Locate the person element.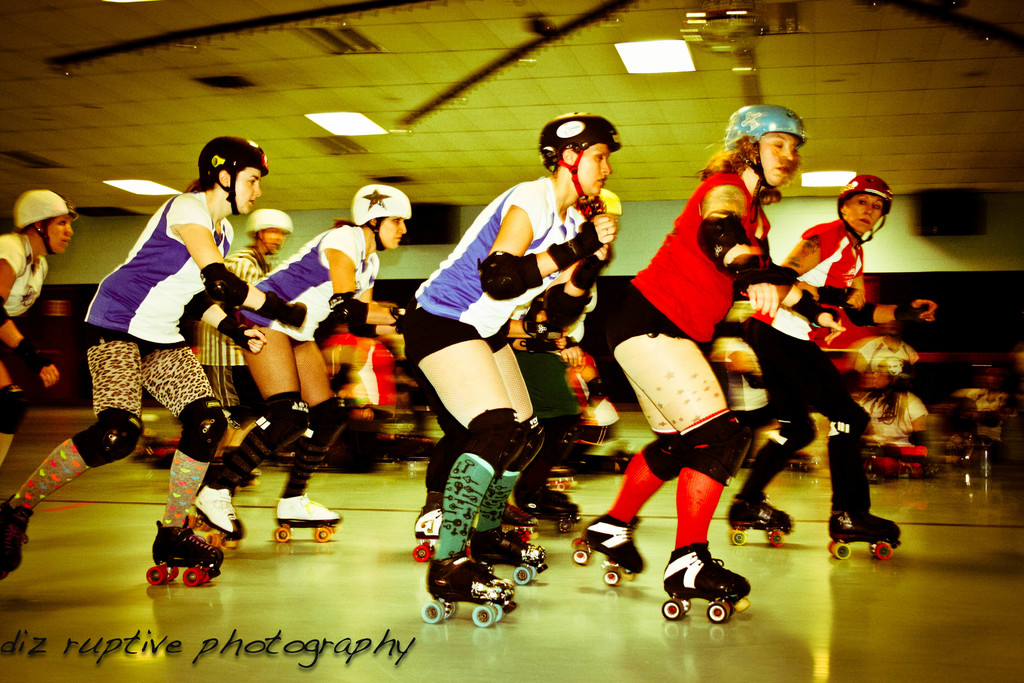
Element bbox: (0,134,223,579).
